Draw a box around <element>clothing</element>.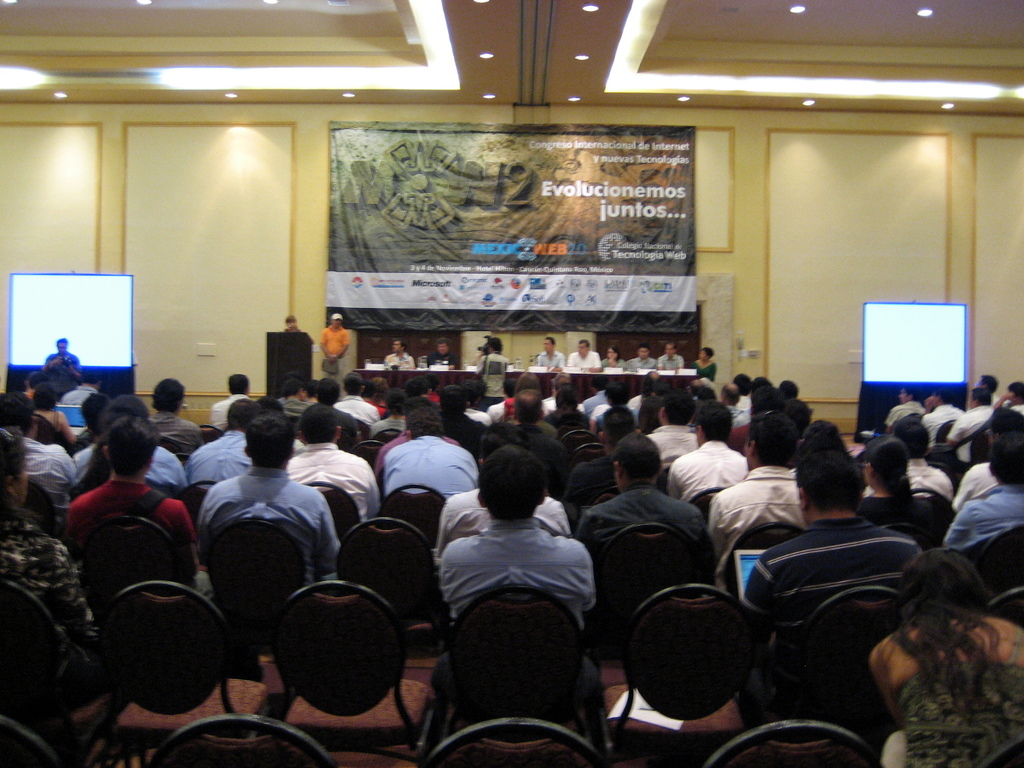
(630,356,652,377).
